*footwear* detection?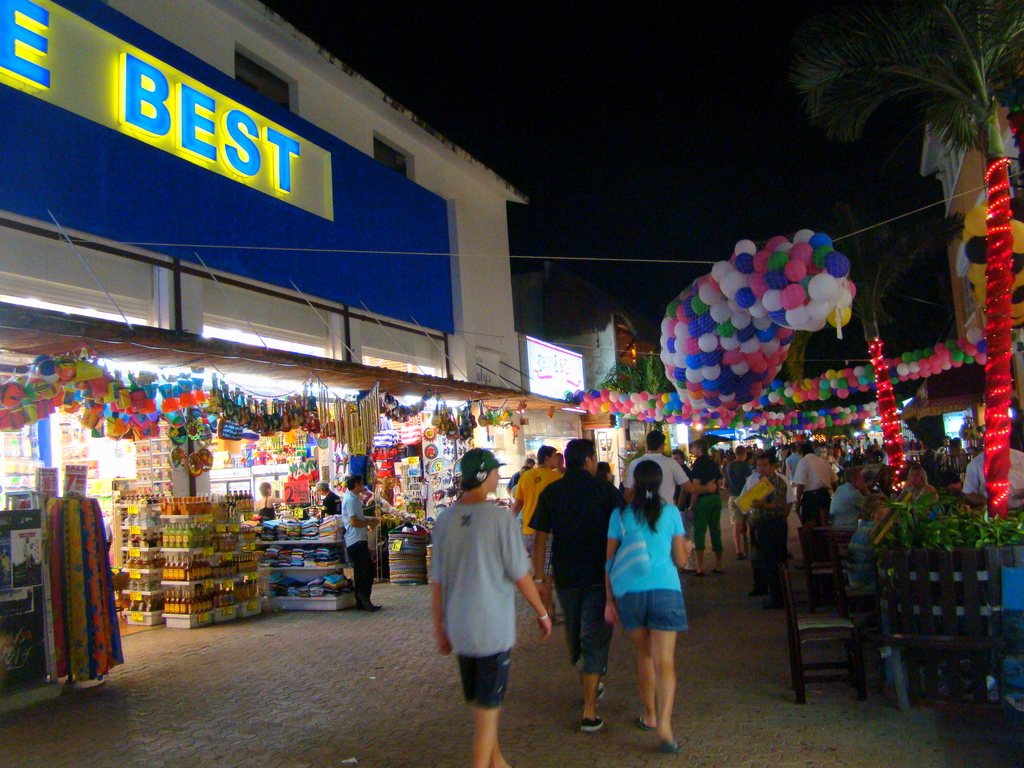
577, 683, 600, 708
